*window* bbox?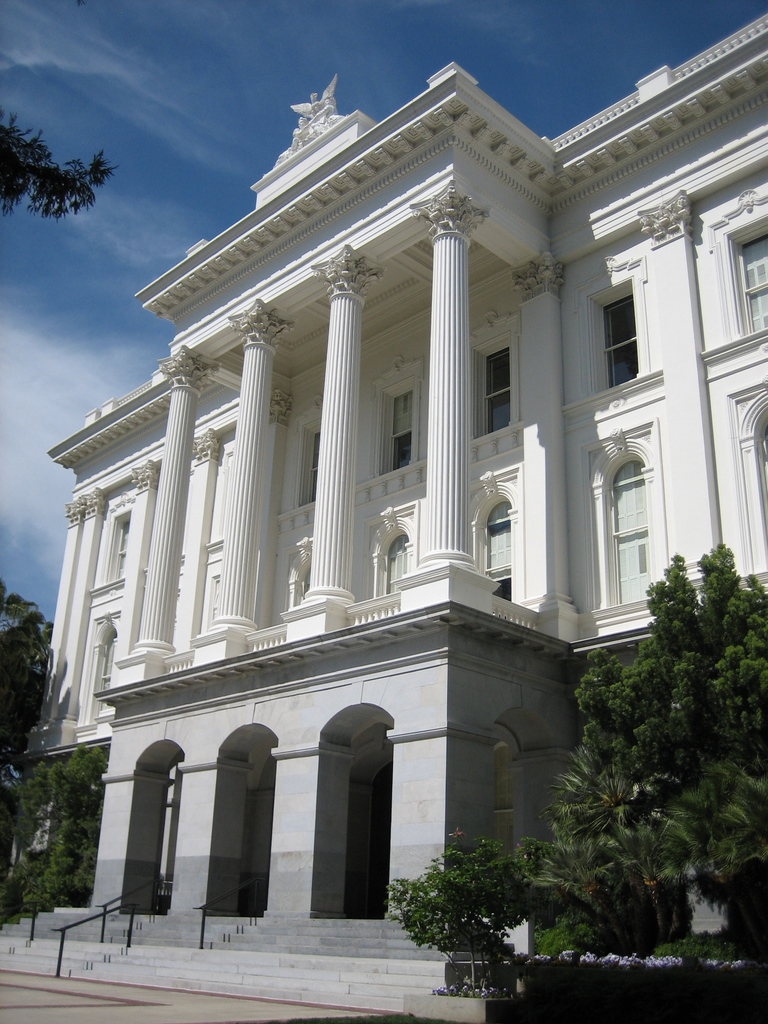
locate(464, 487, 522, 602)
